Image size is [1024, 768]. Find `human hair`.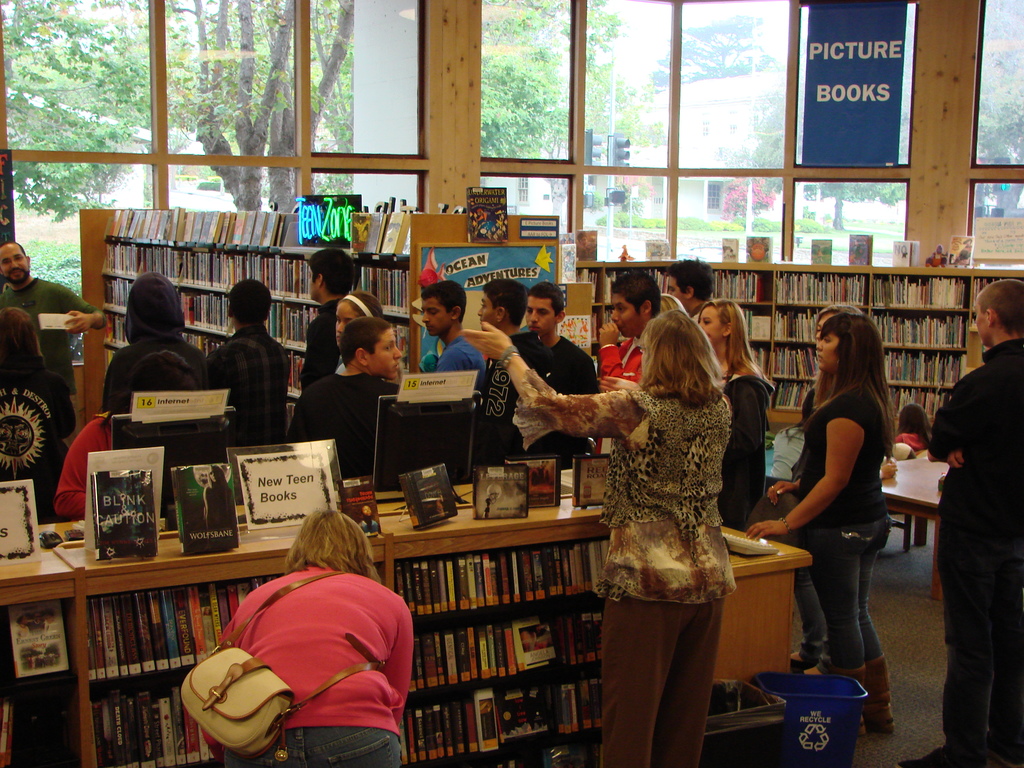
{"x1": 616, "y1": 277, "x2": 670, "y2": 316}.
